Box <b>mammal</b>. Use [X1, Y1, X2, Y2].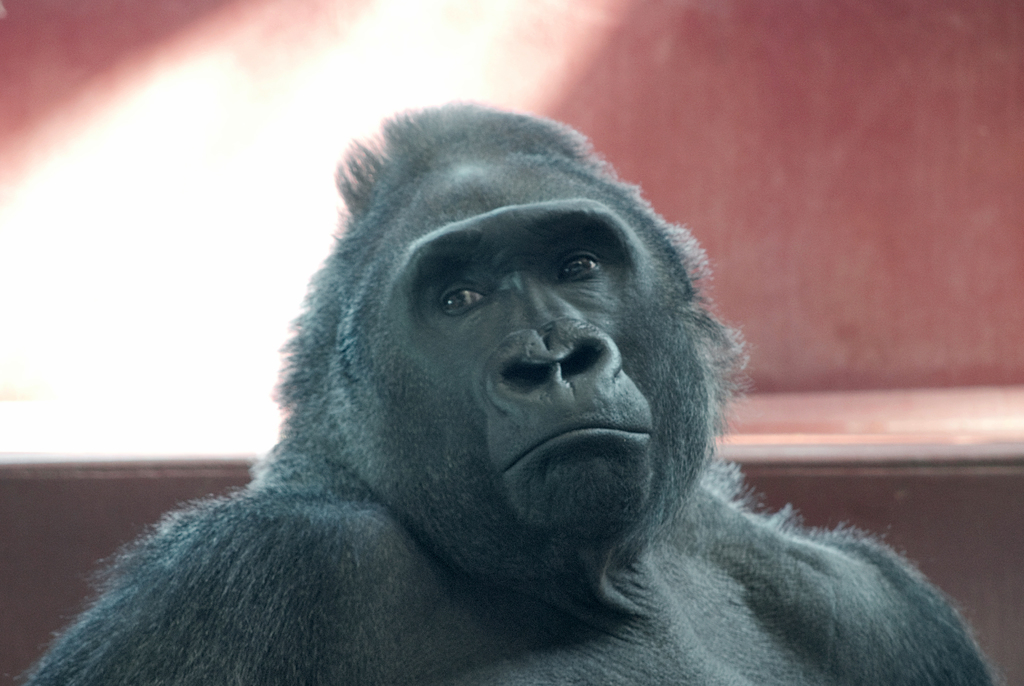
[127, 141, 989, 685].
